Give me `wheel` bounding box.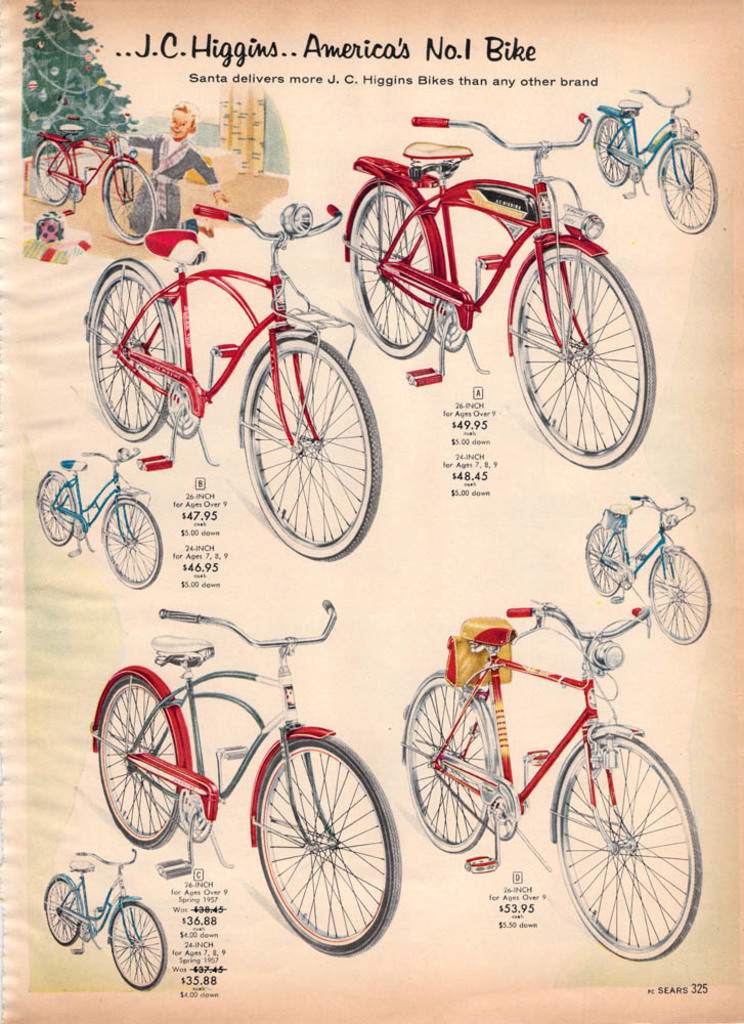
select_region(103, 162, 161, 242).
